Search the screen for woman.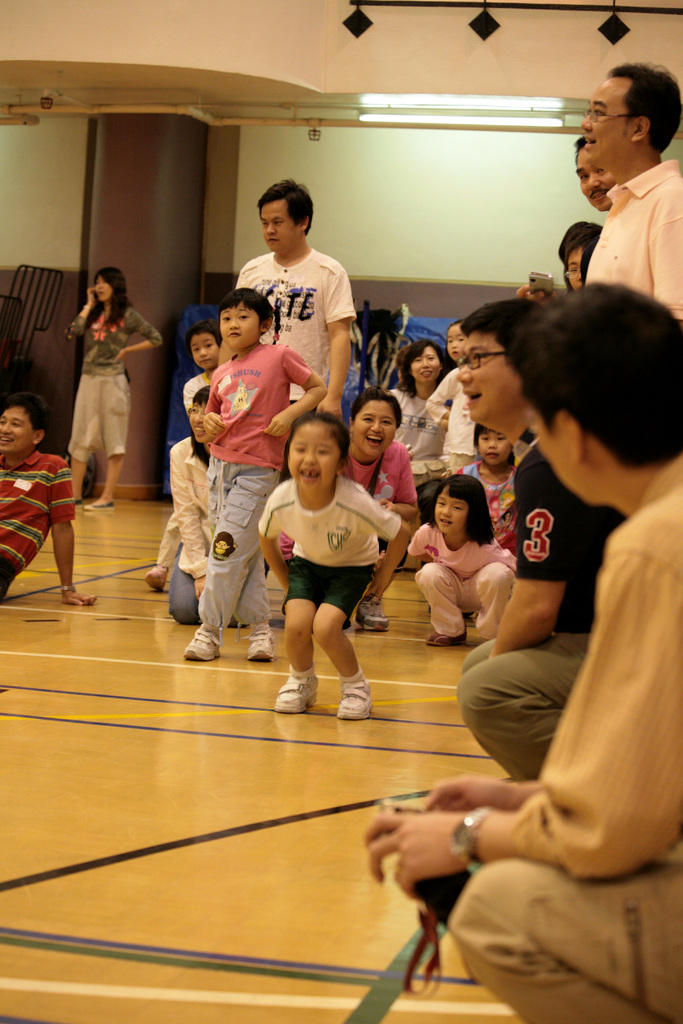
Found at BBox(274, 387, 418, 632).
